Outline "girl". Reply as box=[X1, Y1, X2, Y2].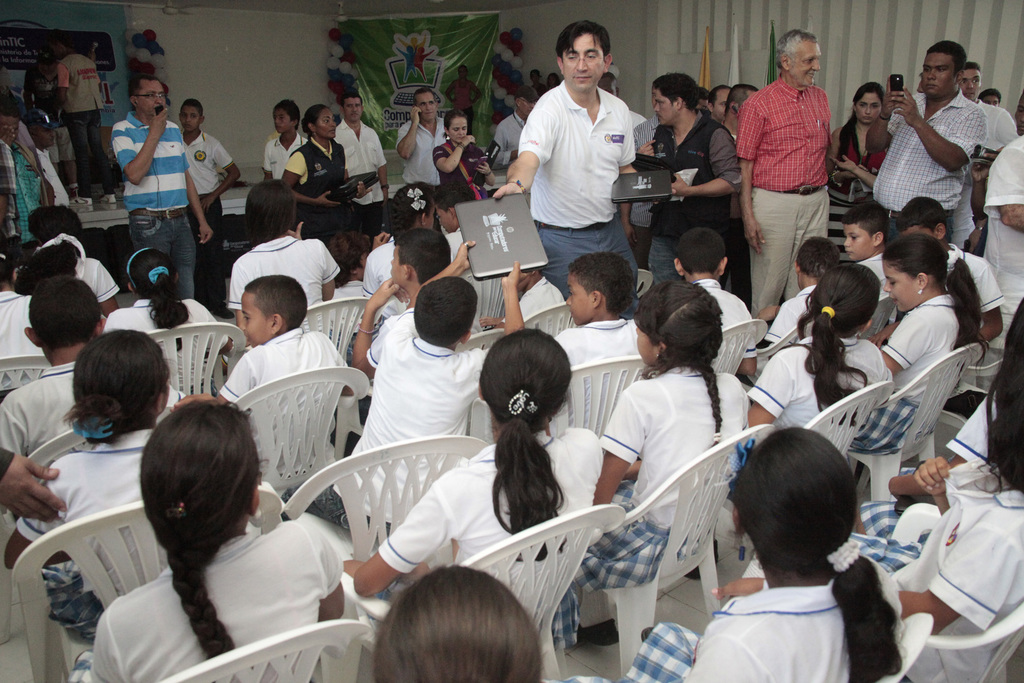
box=[220, 181, 340, 375].
